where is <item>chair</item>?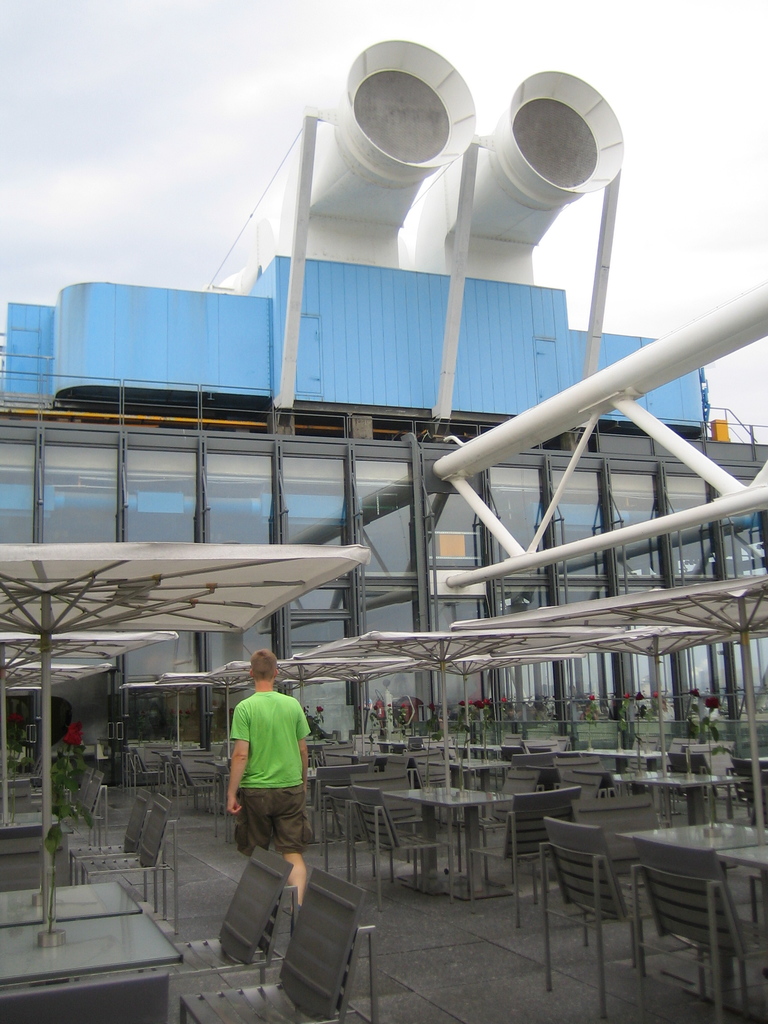
left=467, top=784, right=584, bottom=929.
